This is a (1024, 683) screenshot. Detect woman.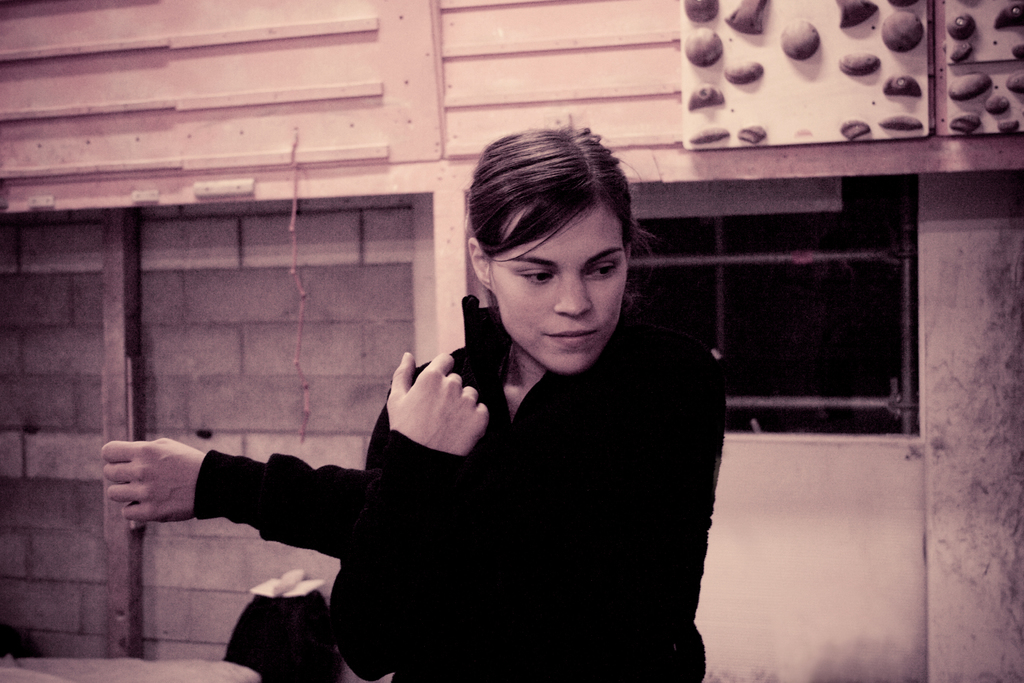
{"x1": 93, "y1": 123, "x2": 730, "y2": 682}.
